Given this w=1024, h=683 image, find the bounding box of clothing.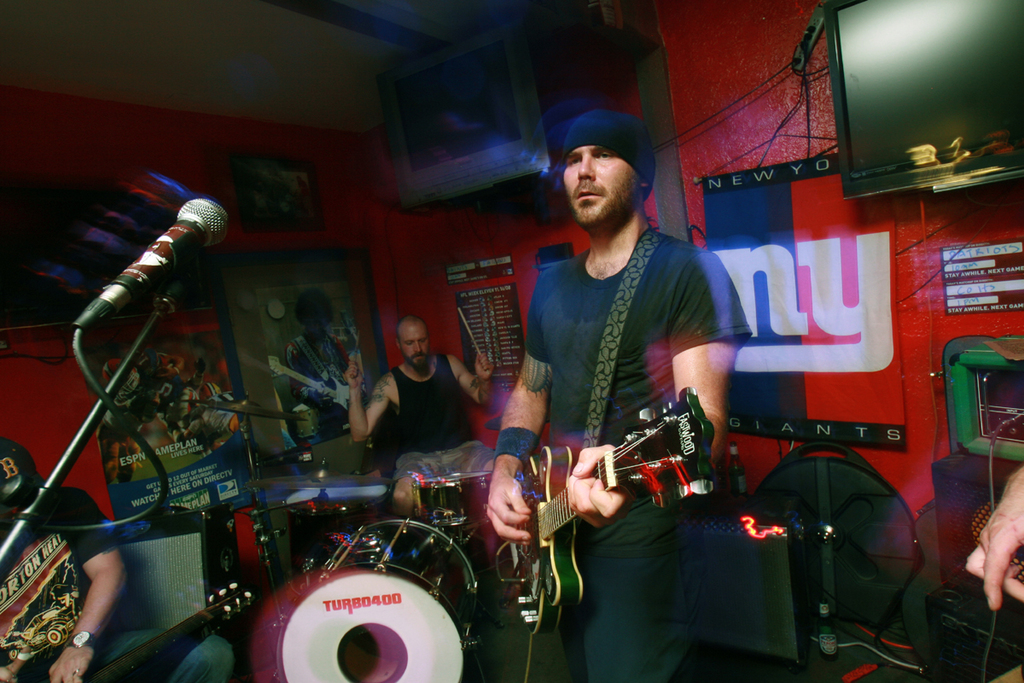
[282, 329, 352, 430].
